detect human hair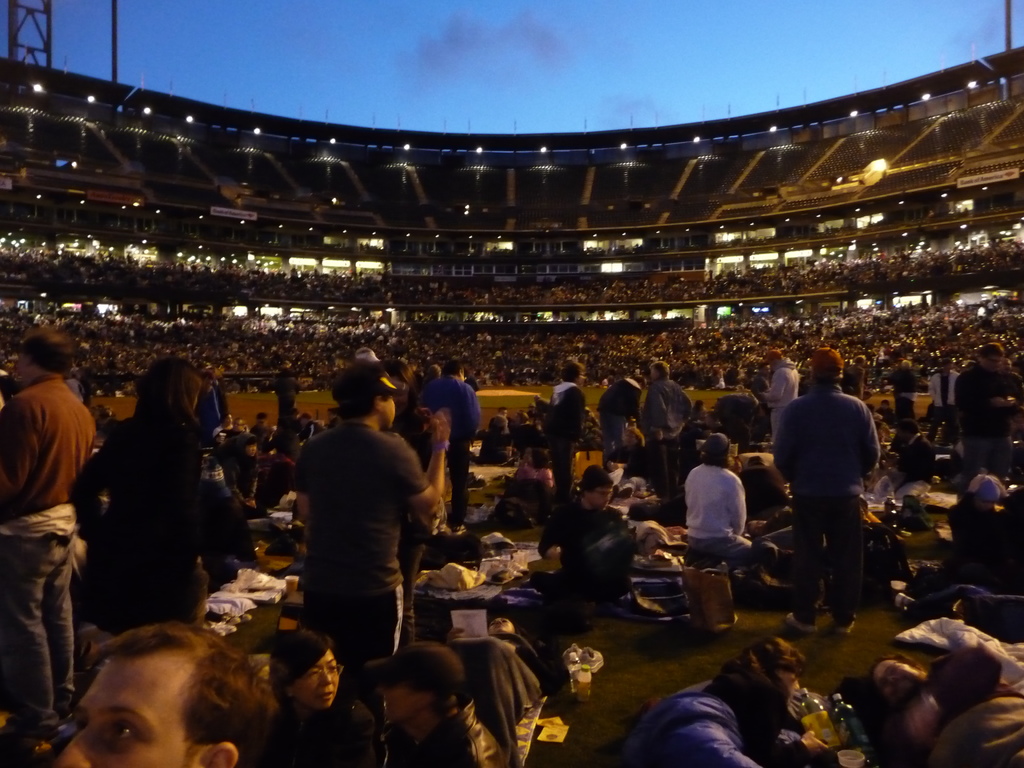
locate(266, 627, 336, 707)
